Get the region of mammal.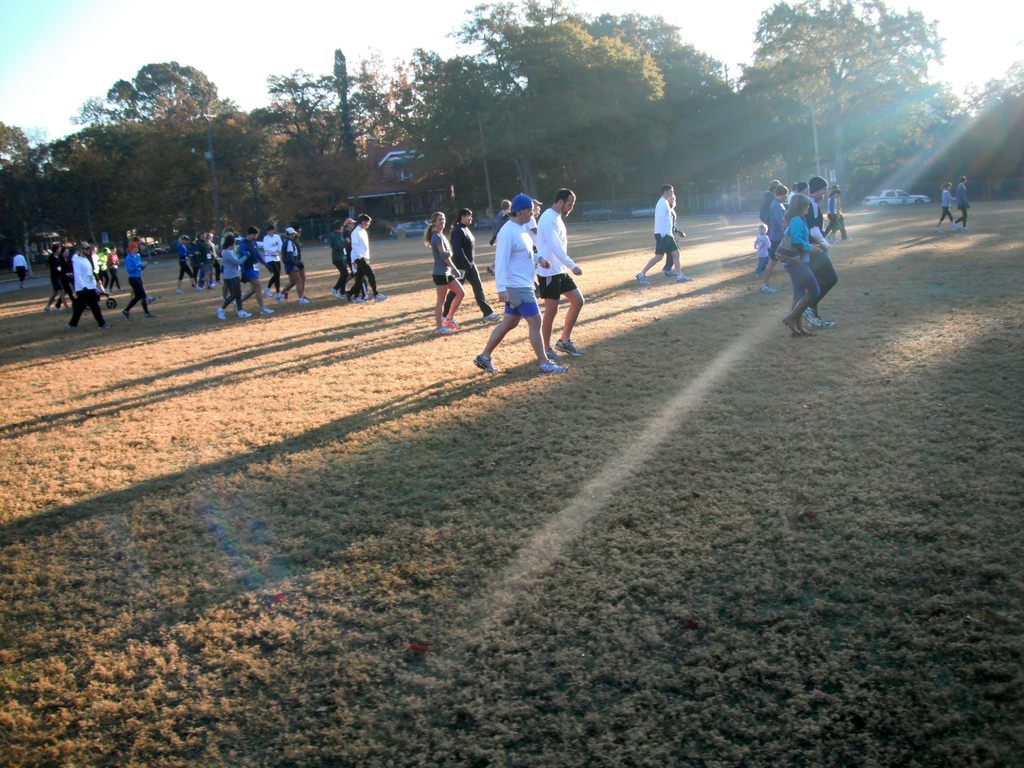
l=954, t=173, r=971, b=230.
